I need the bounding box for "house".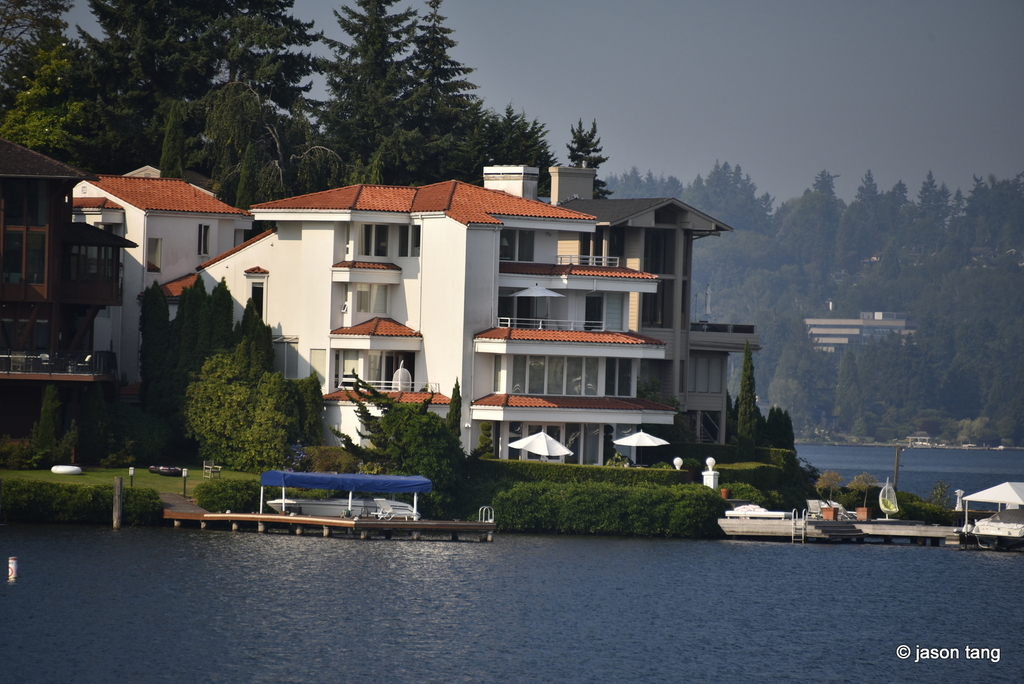
Here it is: [70,166,751,471].
